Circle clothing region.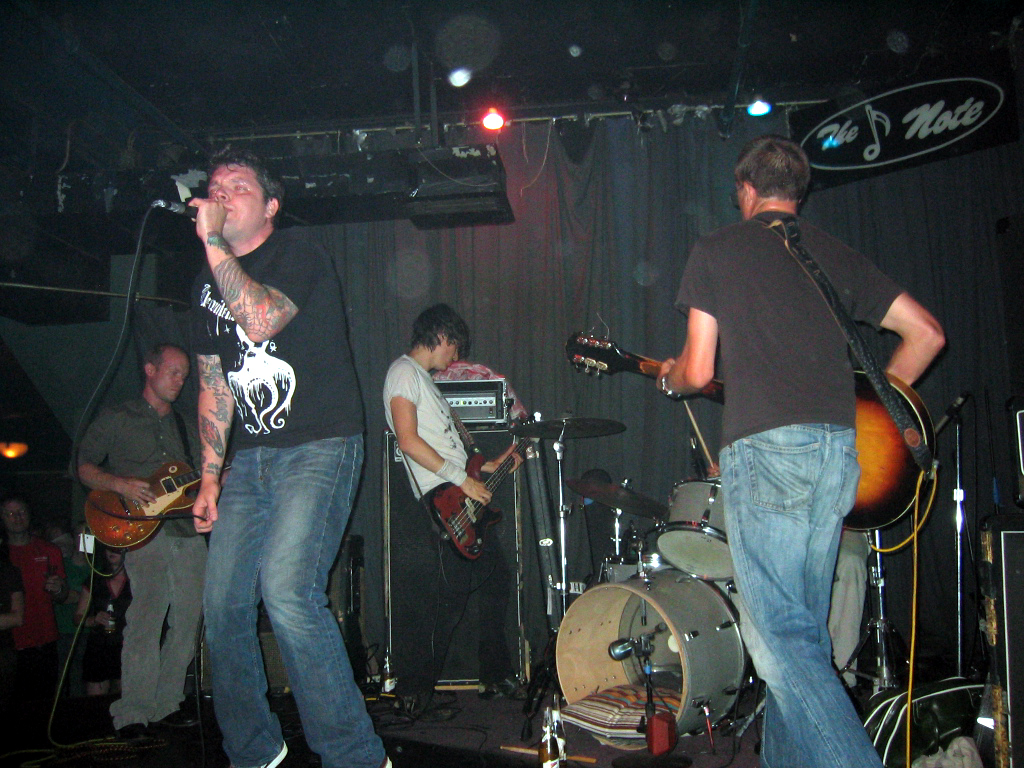
Region: [x1=10, y1=524, x2=59, y2=665].
